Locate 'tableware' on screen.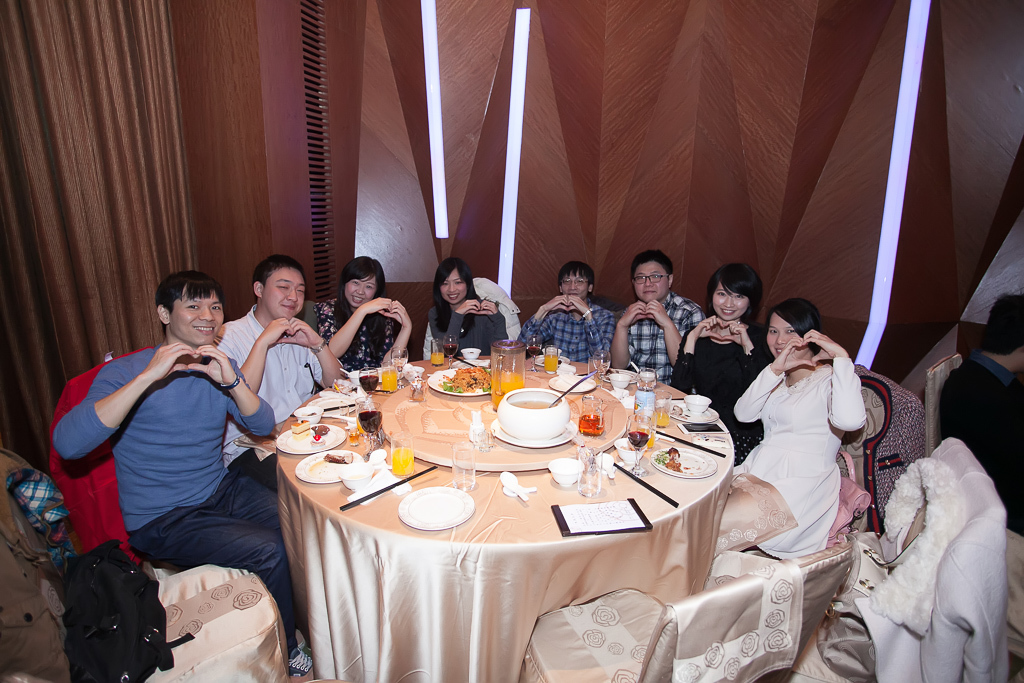
On screen at locate(608, 373, 630, 388).
